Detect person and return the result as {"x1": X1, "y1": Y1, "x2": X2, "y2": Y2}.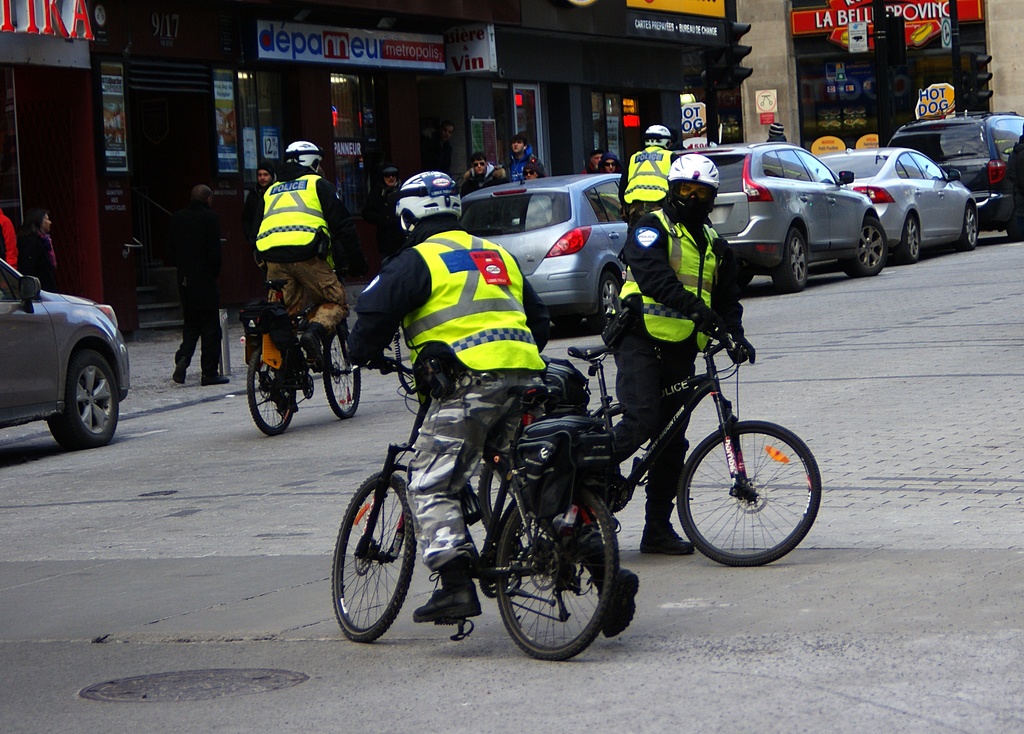
{"x1": 584, "y1": 148, "x2": 604, "y2": 172}.
